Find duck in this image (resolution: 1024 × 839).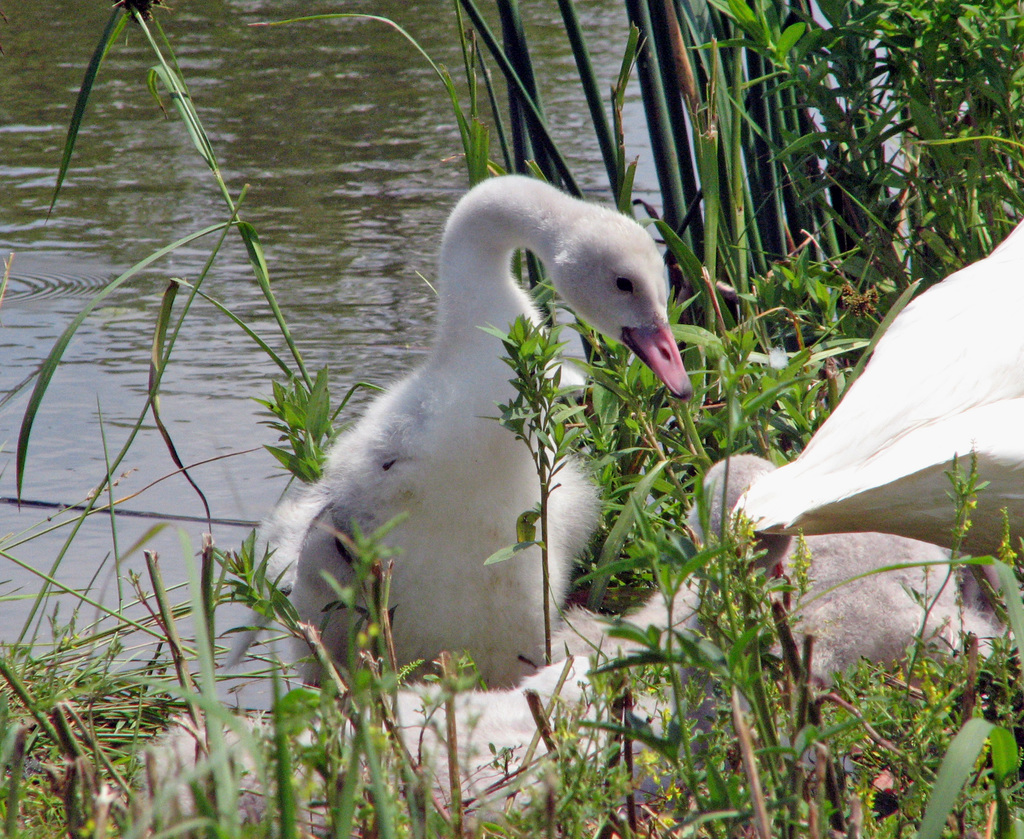
<box>259,150,671,712</box>.
